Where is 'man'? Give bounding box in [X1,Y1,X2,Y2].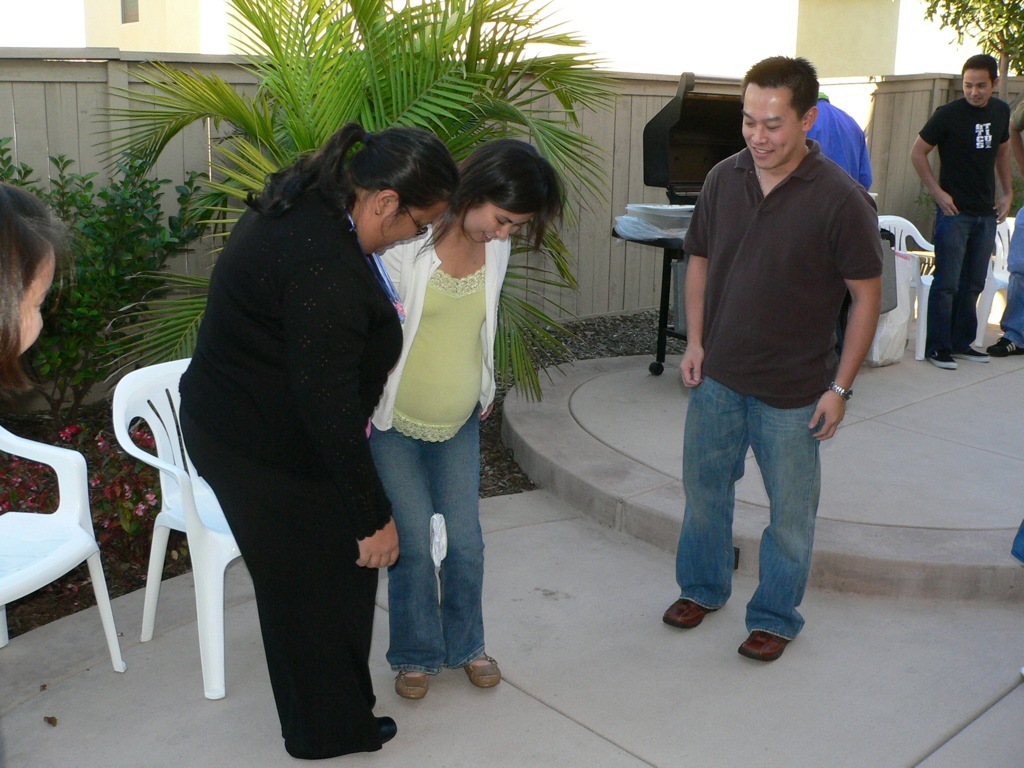
[993,97,1023,354].
